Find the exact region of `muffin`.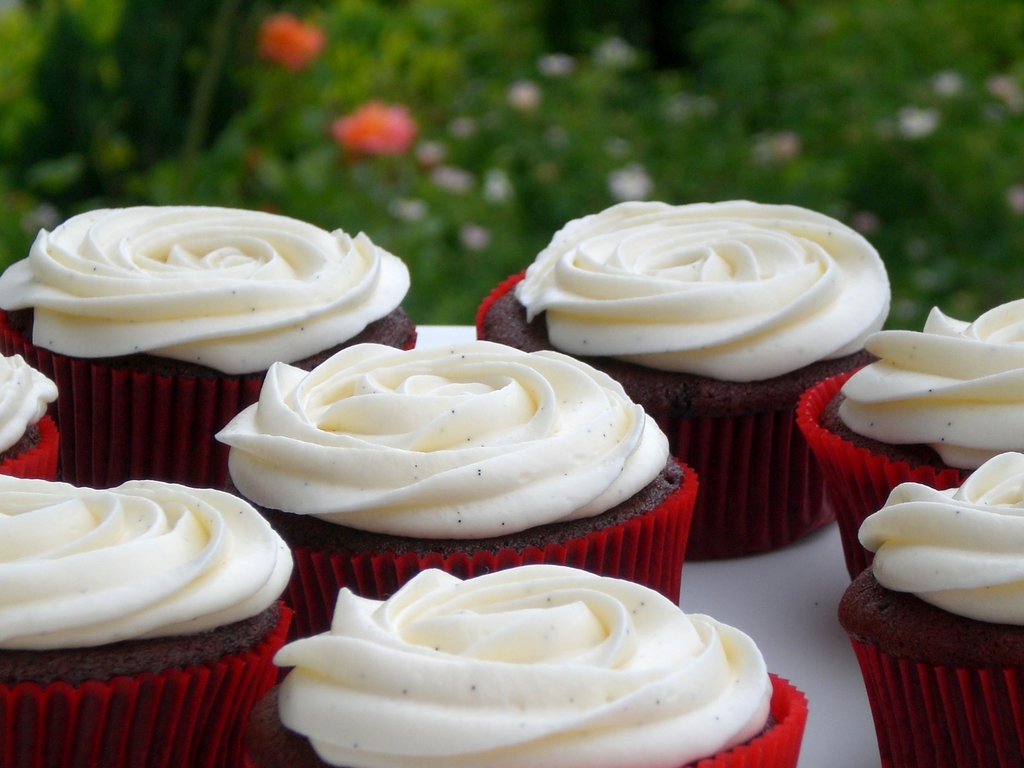
Exact region: x1=830 y1=448 x2=1023 y2=767.
